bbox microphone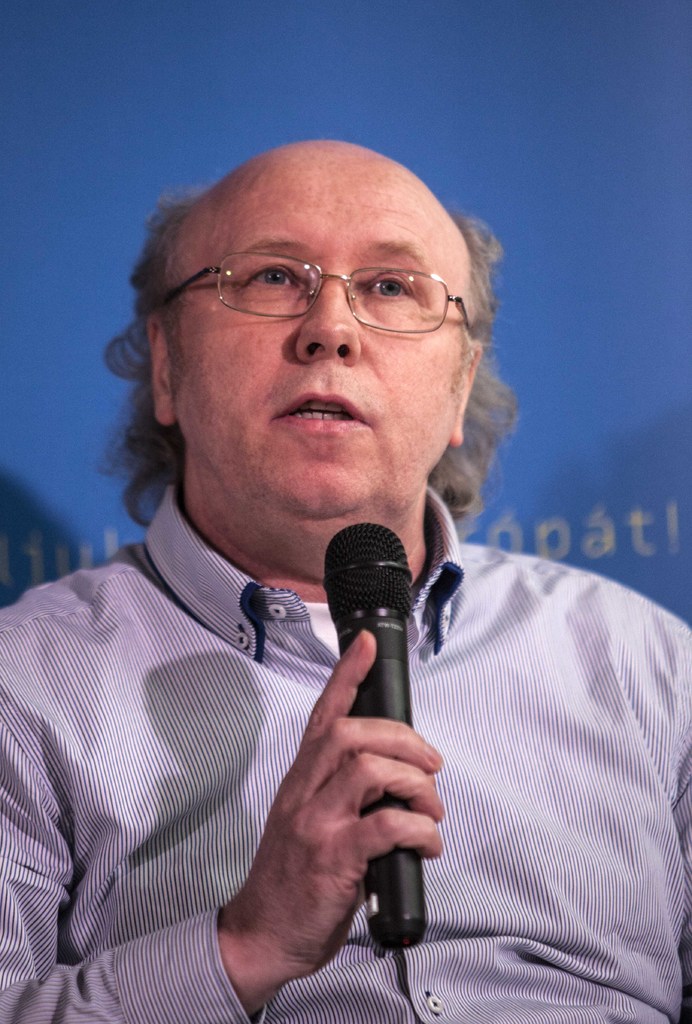
[x1=318, y1=524, x2=429, y2=952]
